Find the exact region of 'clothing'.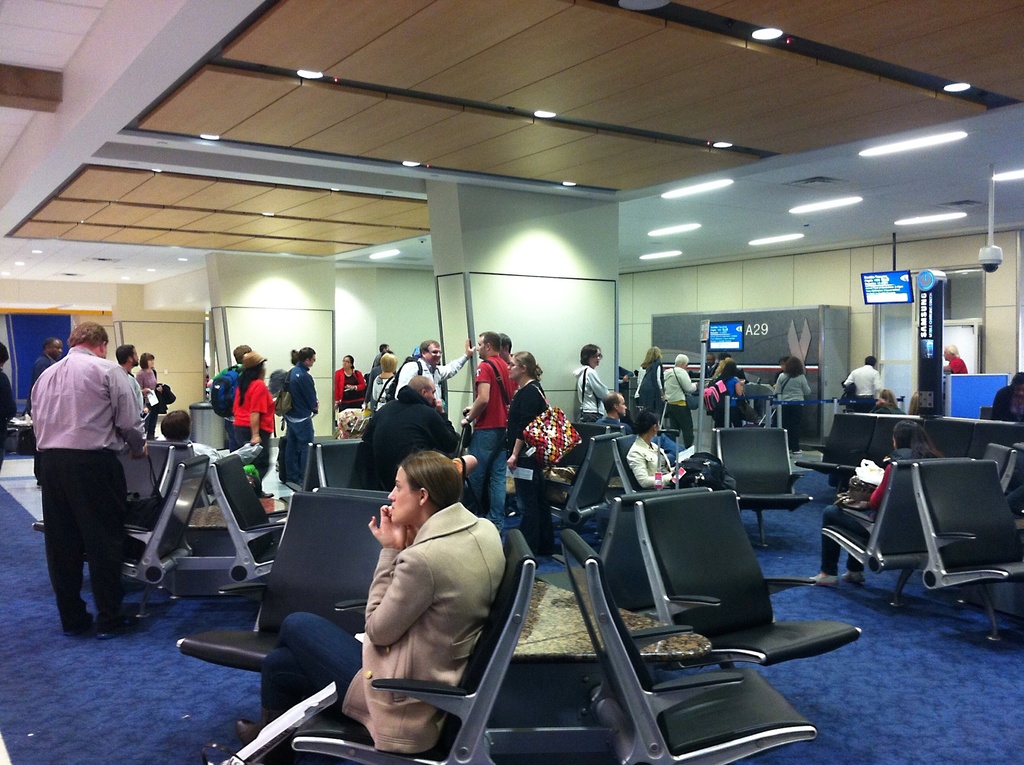
Exact region: bbox=(772, 373, 805, 452).
